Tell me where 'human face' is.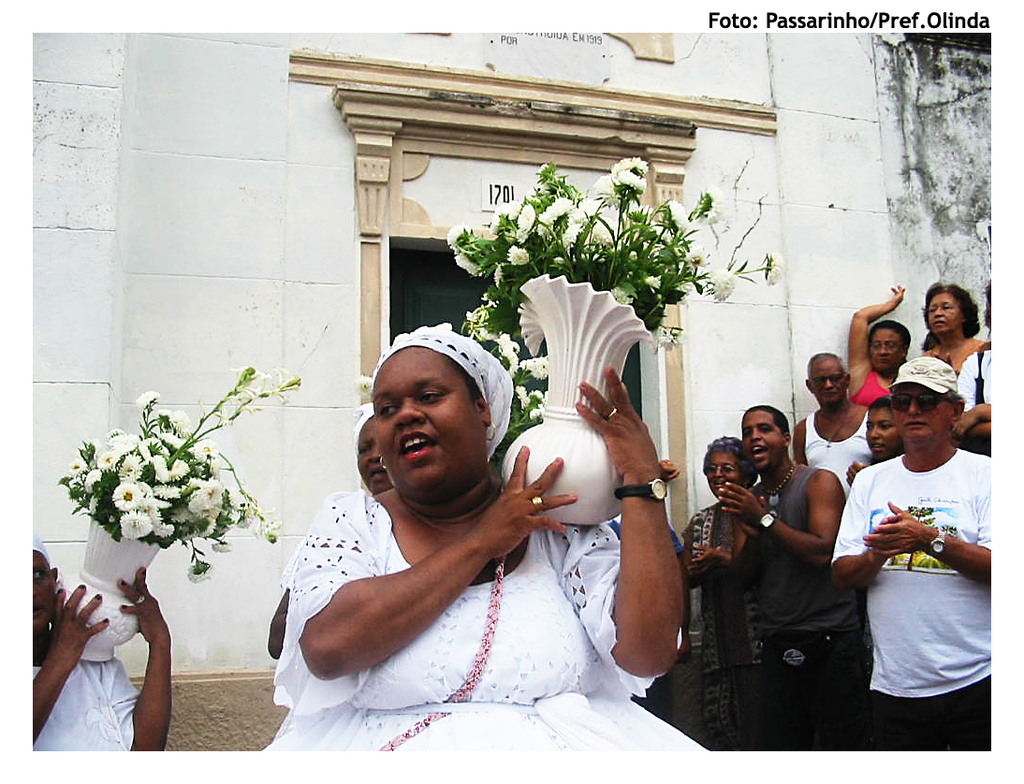
'human face' is at BBox(867, 409, 904, 460).
